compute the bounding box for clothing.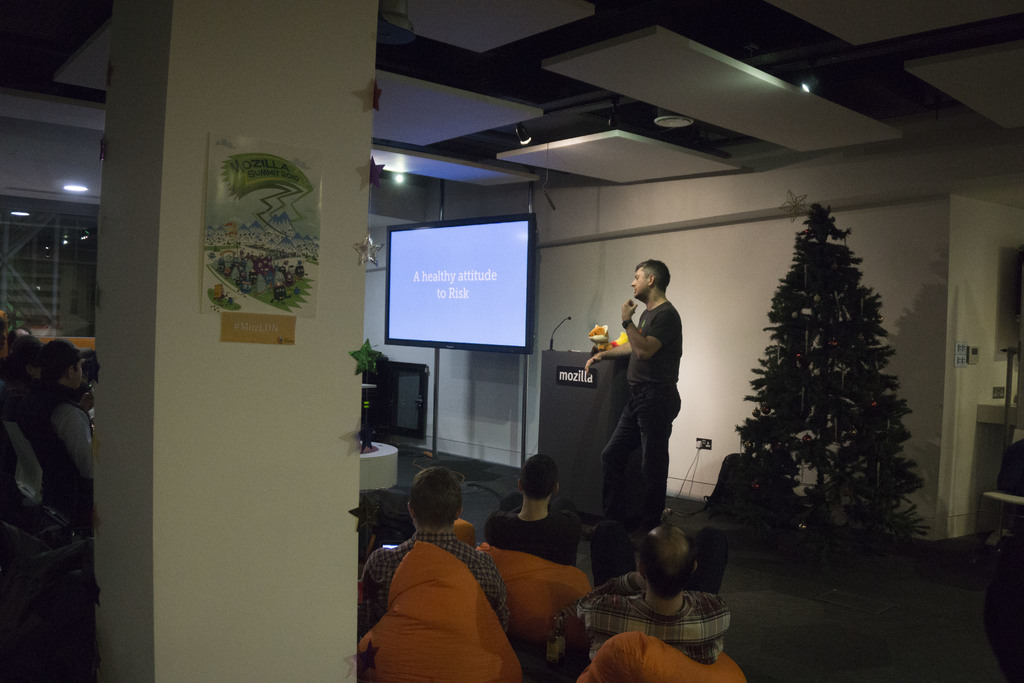
0,489,75,562.
